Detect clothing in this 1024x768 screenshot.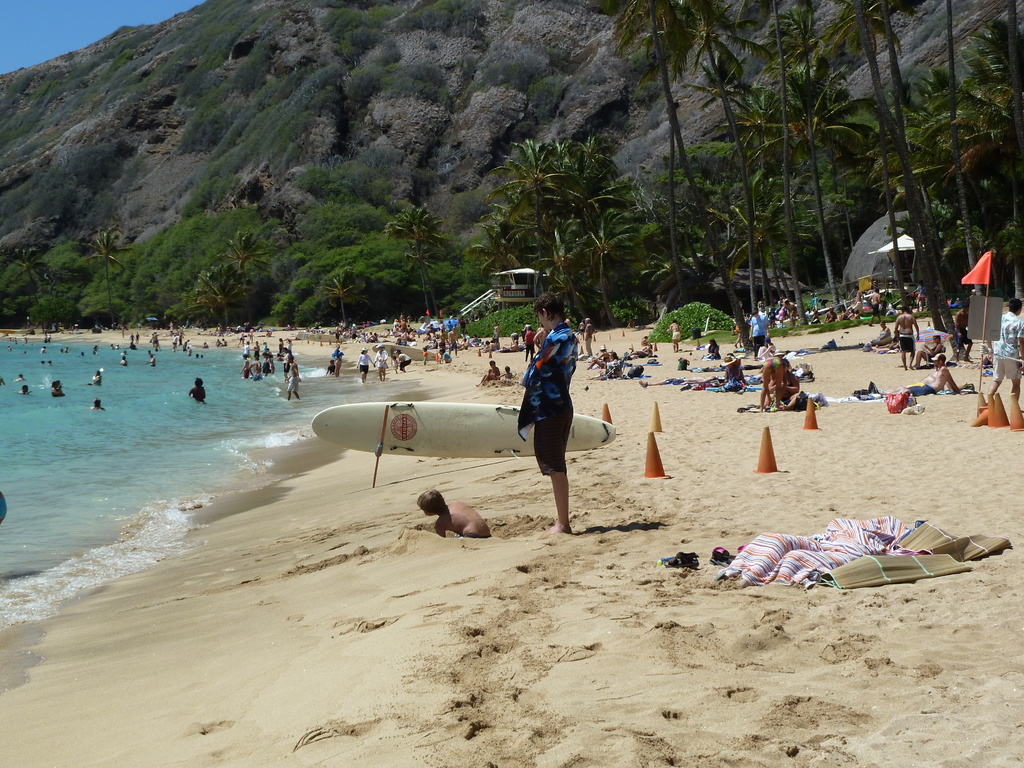
Detection: 744:310:769:357.
